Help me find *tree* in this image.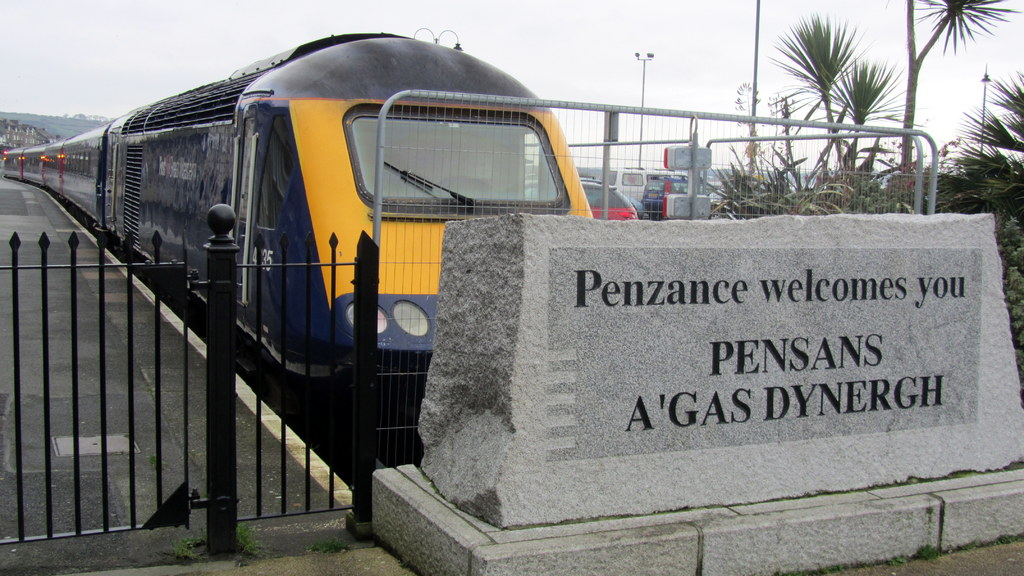
Found it: (897, 0, 1018, 172).
